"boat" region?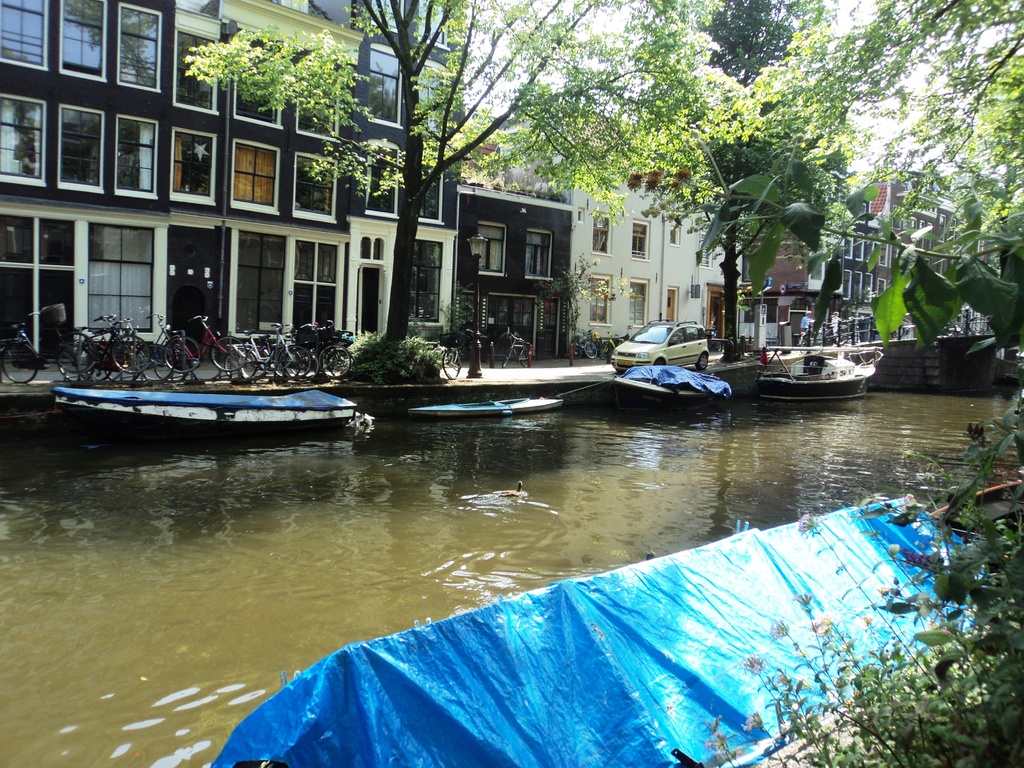
x1=51, y1=388, x2=363, y2=430
